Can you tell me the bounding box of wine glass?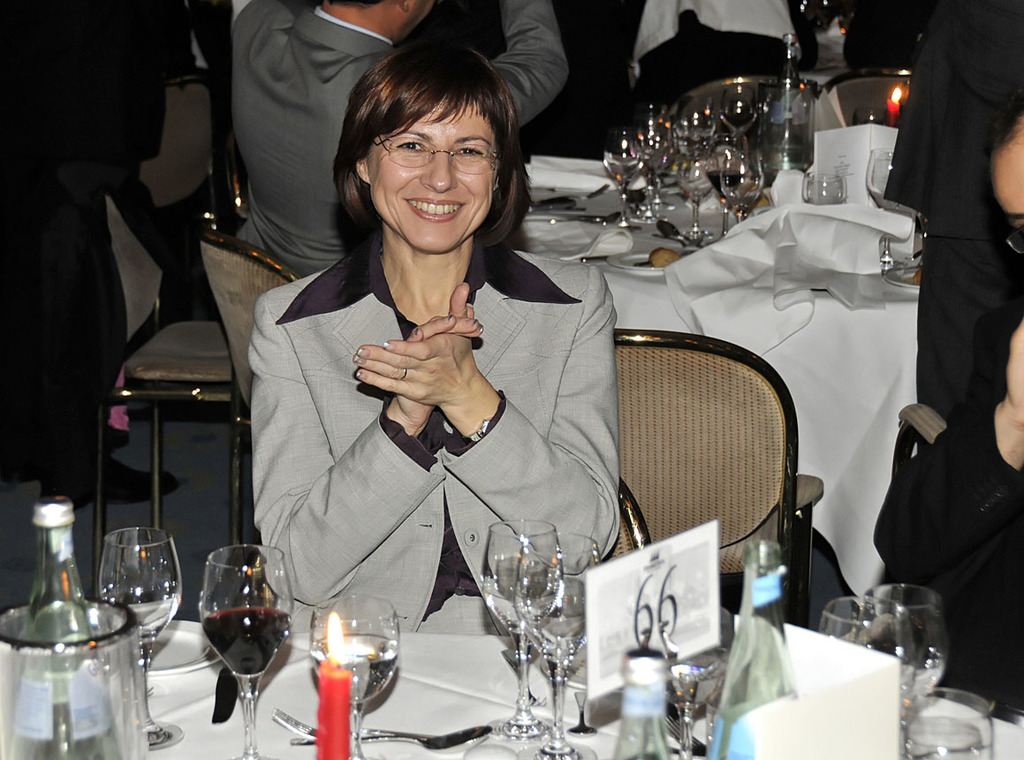
<box>906,688,1002,756</box>.
